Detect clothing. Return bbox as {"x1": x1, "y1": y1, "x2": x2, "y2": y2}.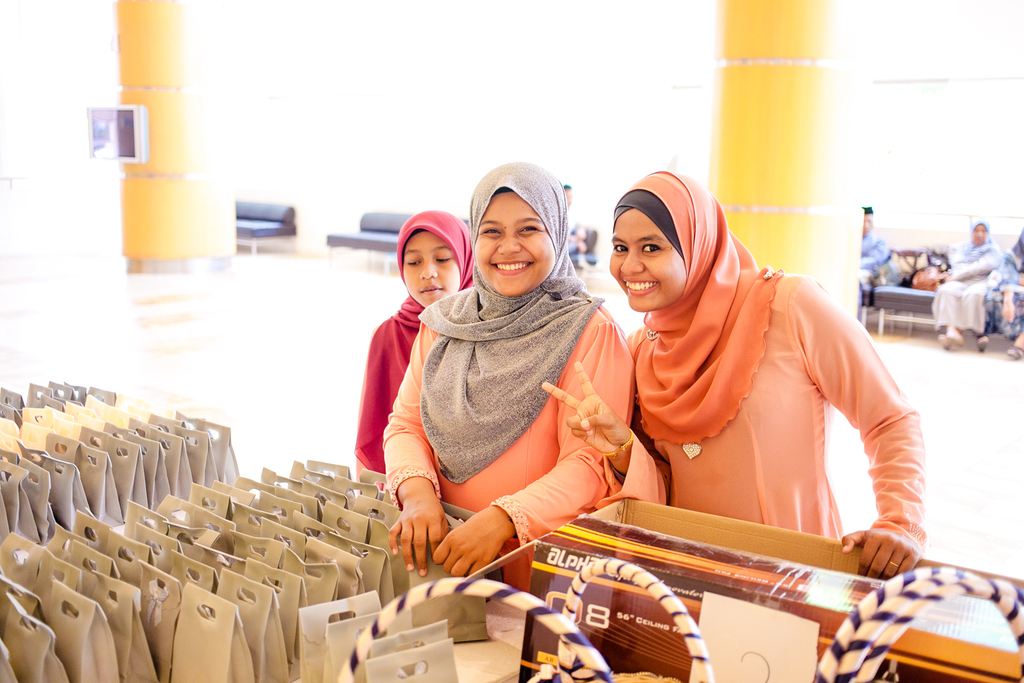
{"x1": 380, "y1": 161, "x2": 636, "y2": 548}.
